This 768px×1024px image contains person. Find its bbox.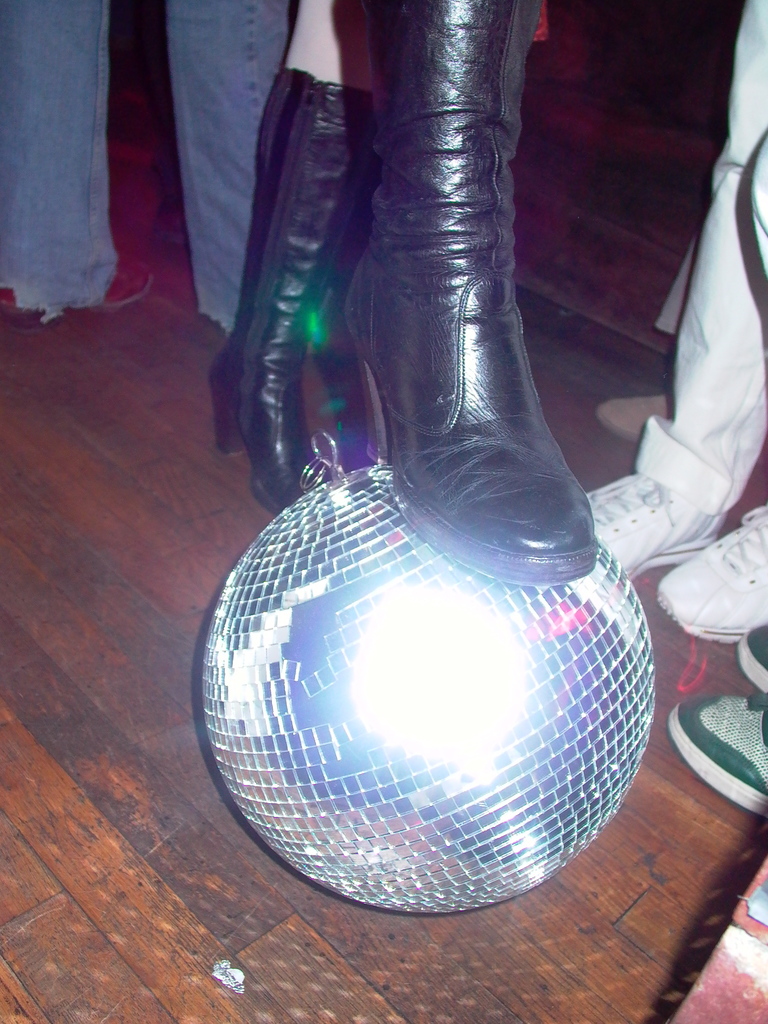
box=[207, 0, 600, 589].
